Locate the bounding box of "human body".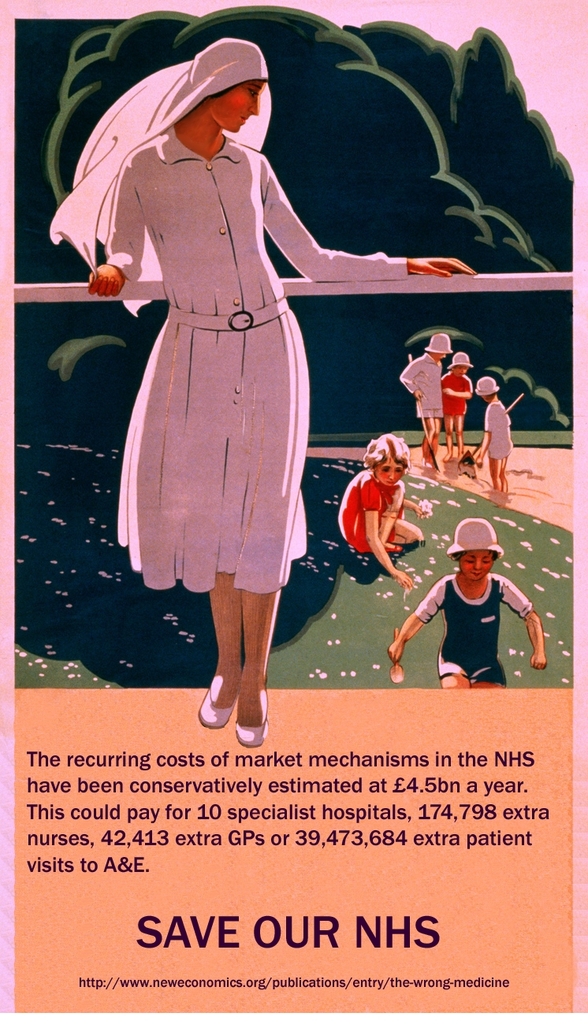
Bounding box: pyautogui.locateOnScreen(336, 412, 426, 608).
